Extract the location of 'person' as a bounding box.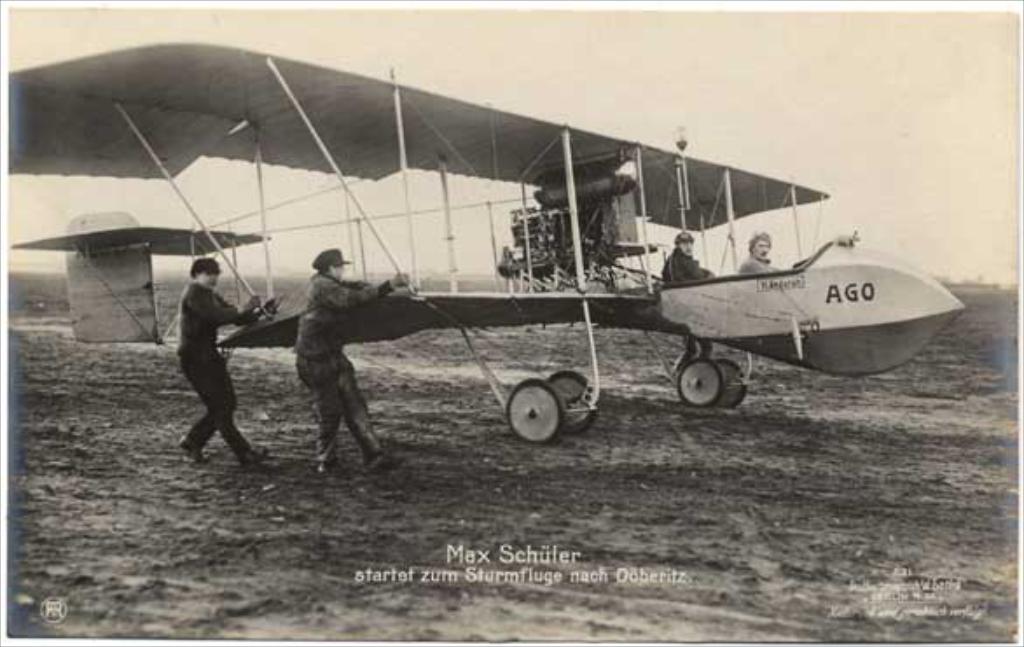
select_region(295, 243, 416, 465).
